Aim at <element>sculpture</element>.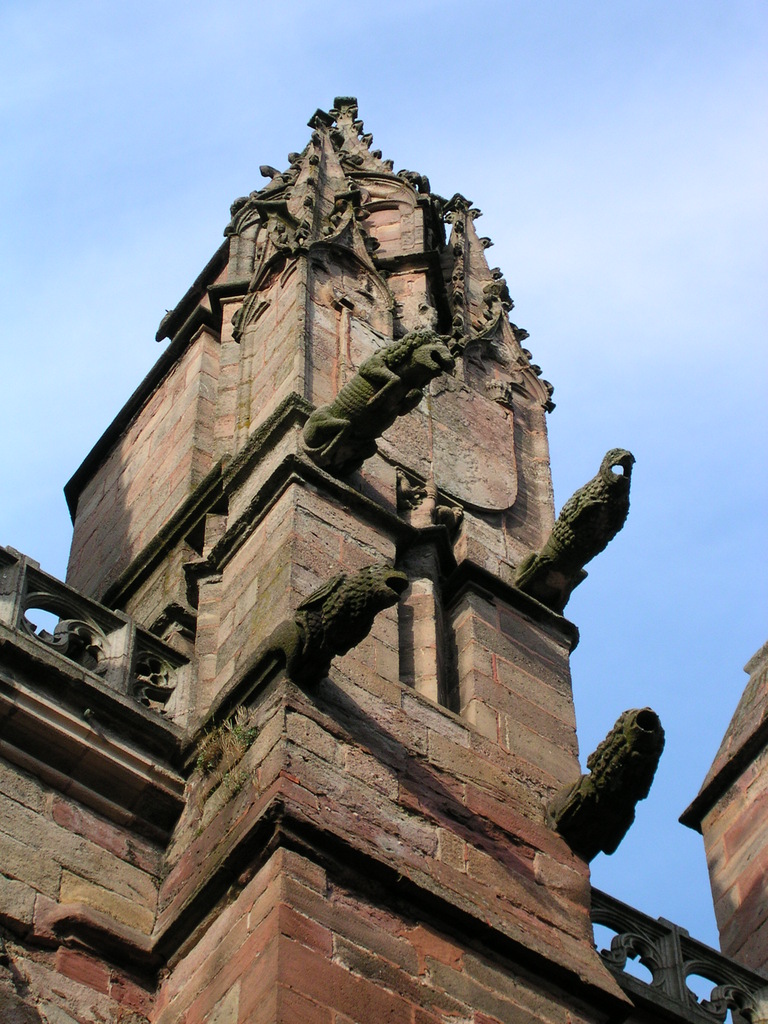
Aimed at Rect(555, 678, 676, 909).
